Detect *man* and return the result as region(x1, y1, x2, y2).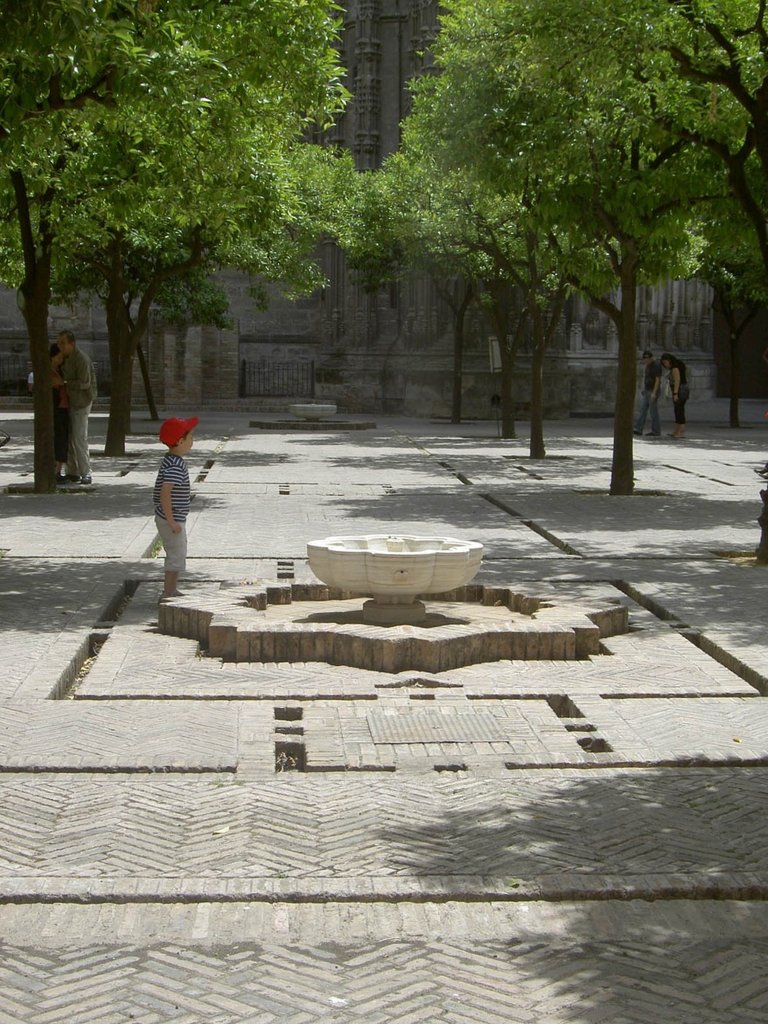
region(53, 329, 107, 485).
